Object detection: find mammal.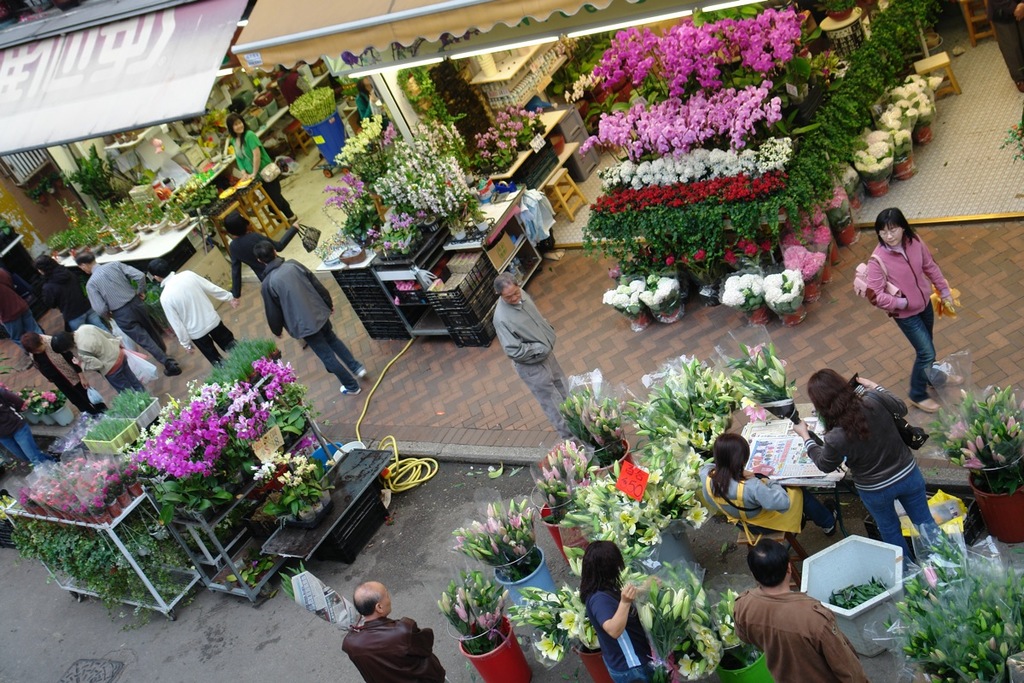
region(73, 249, 174, 377).
